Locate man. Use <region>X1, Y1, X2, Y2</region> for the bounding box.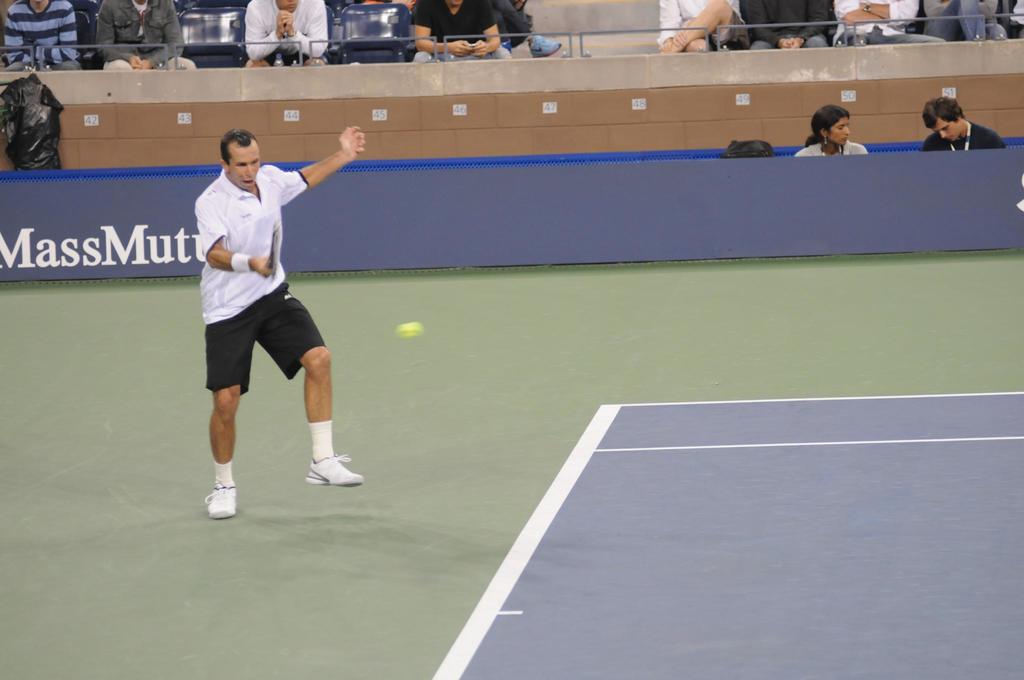
<region>831, 0, 944, 42</region>.
